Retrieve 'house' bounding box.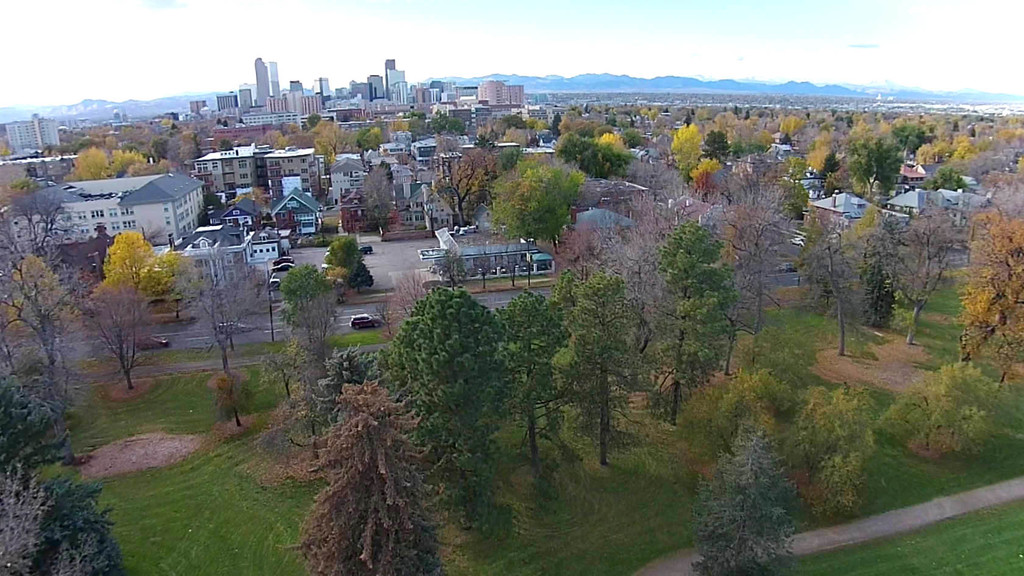
Bounding box: (x1=886, y1=149, x2=936, y2=182).
